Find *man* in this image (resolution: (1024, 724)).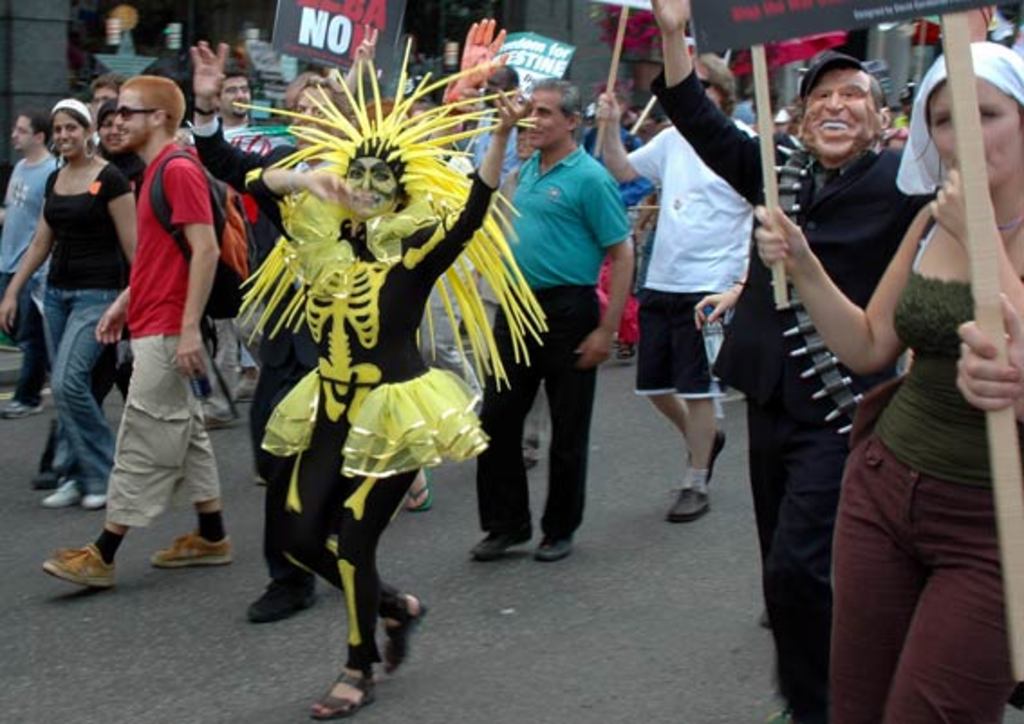
Rect(190, 25, 414, 641).
